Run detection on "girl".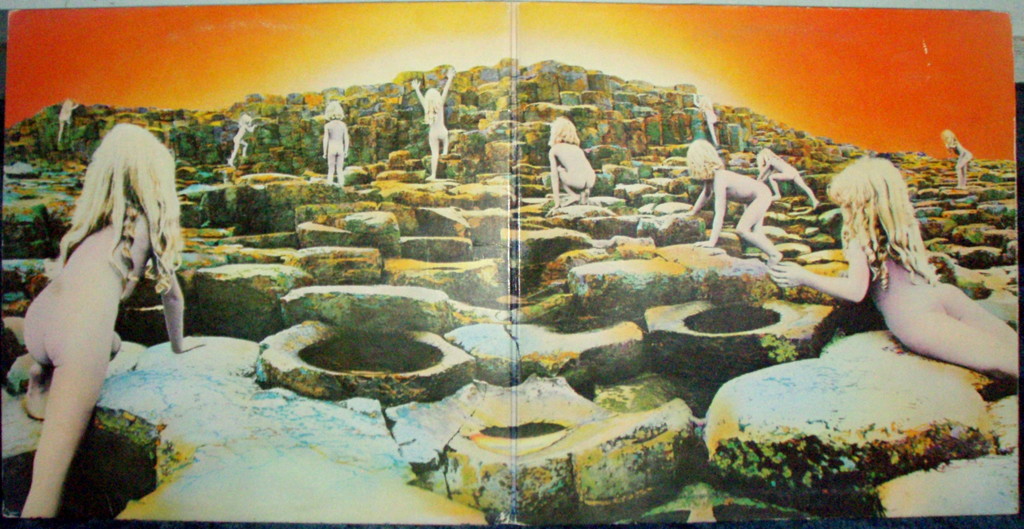
Result: 755,143,819,208.
